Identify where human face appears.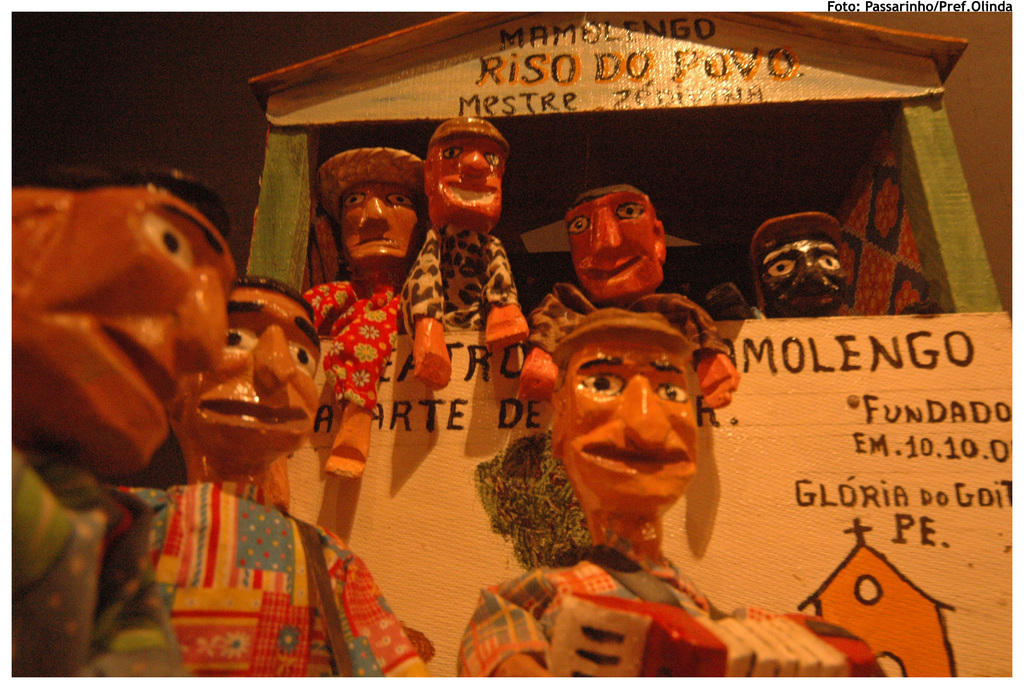
Appears at 173 286 326 454.
